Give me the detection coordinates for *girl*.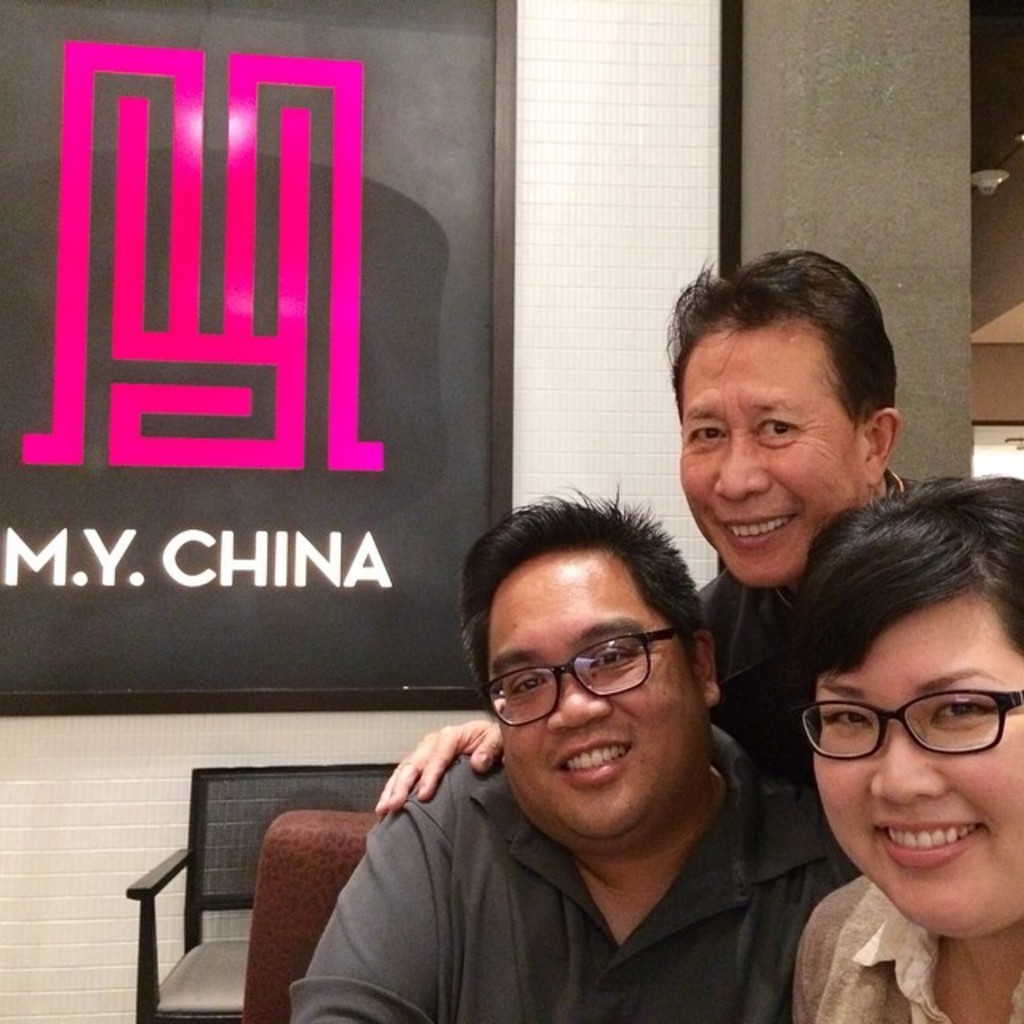
bbox=[787, 472, 1022, 1022].
